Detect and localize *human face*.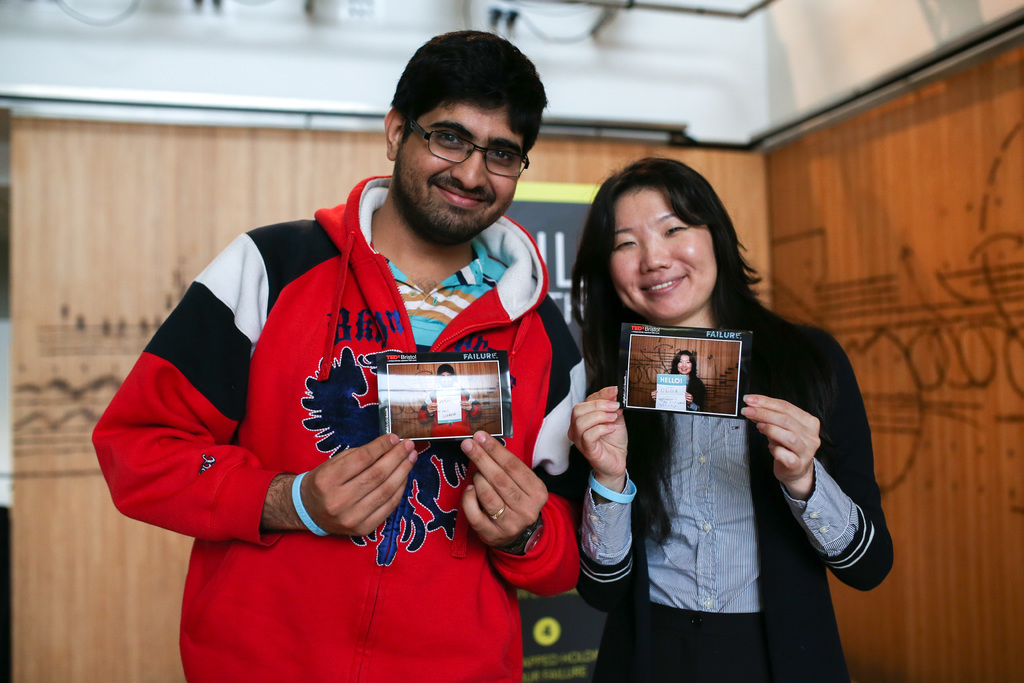
Localized at bbox=[608, 179, 712, 323].
